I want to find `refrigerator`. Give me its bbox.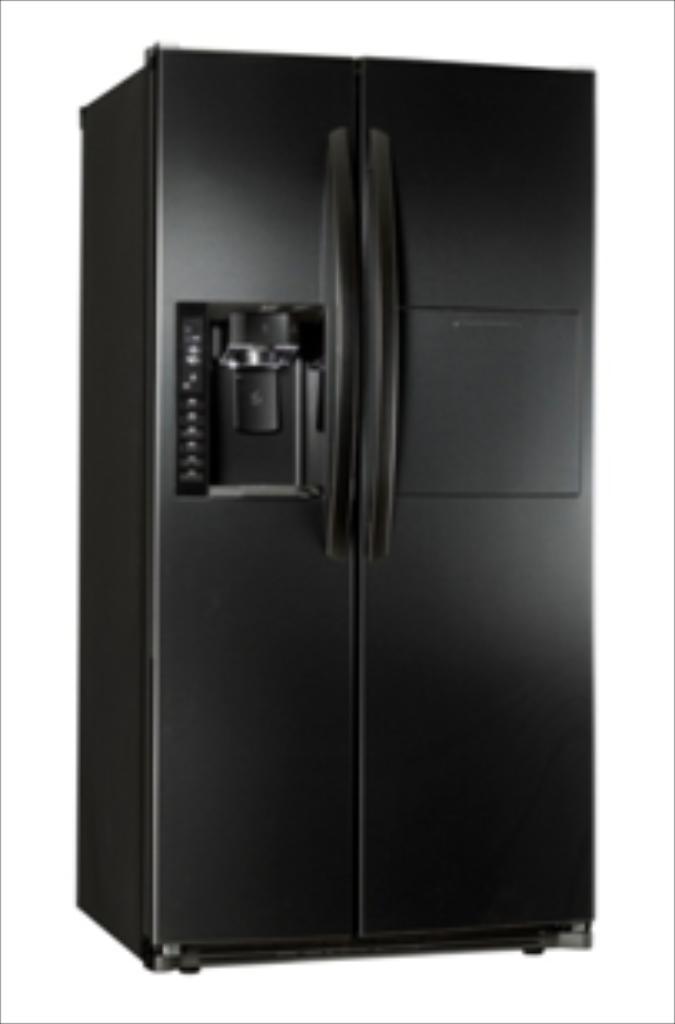
{"x1": 73, "y1": 37, "x2": 595, "y2": 974}.
